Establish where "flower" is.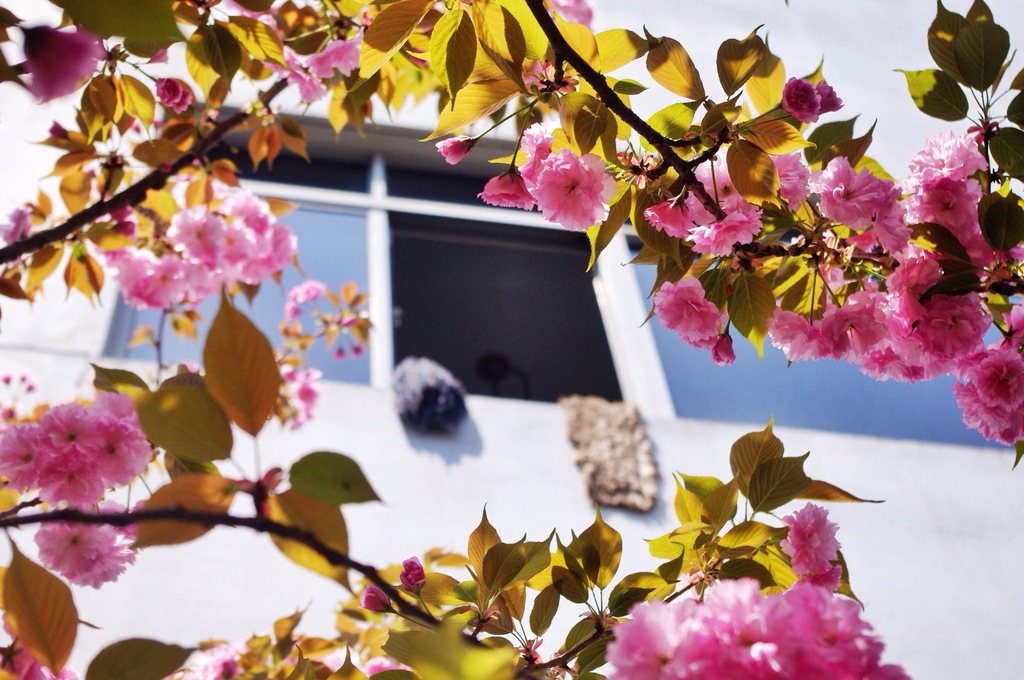
Established at region(291, 376, 316, 419).
